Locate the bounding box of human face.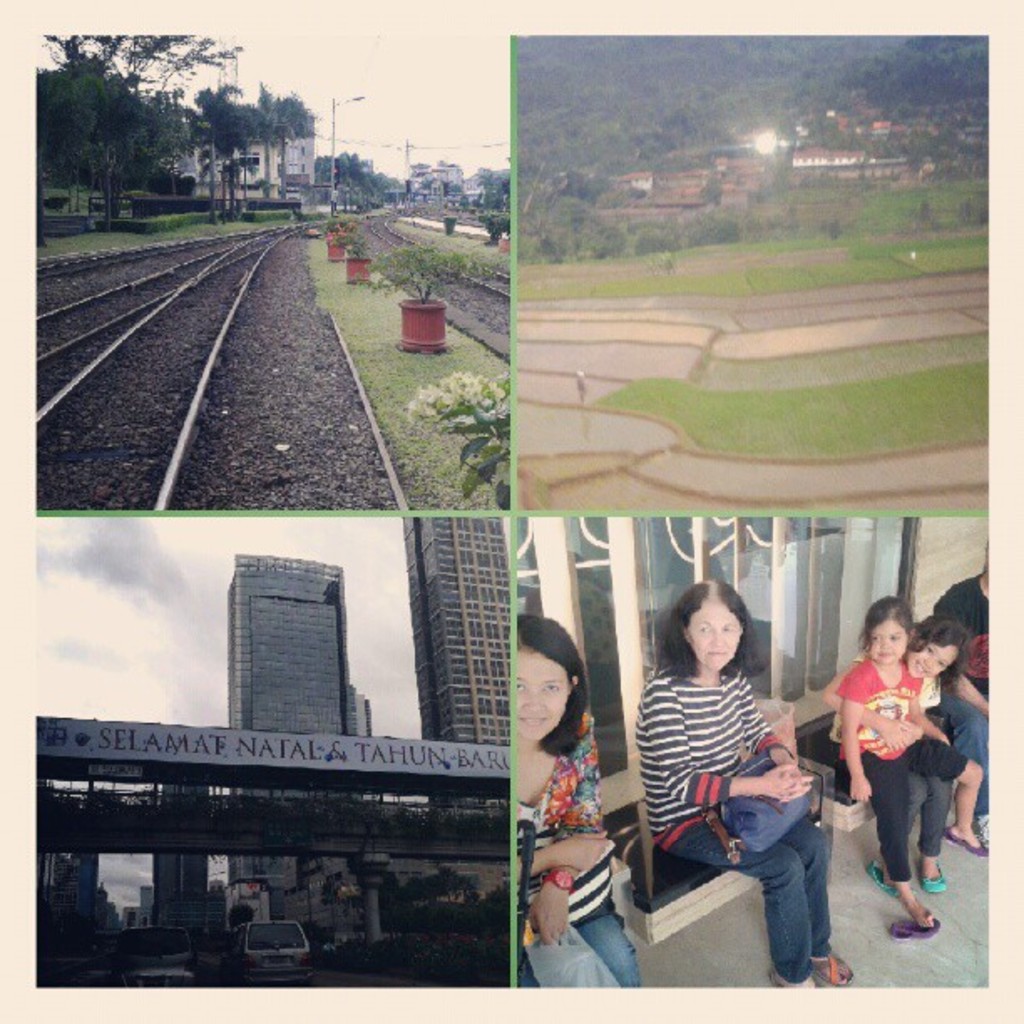
Bounding box: left=515, top=643, right=569, bottom=731.
